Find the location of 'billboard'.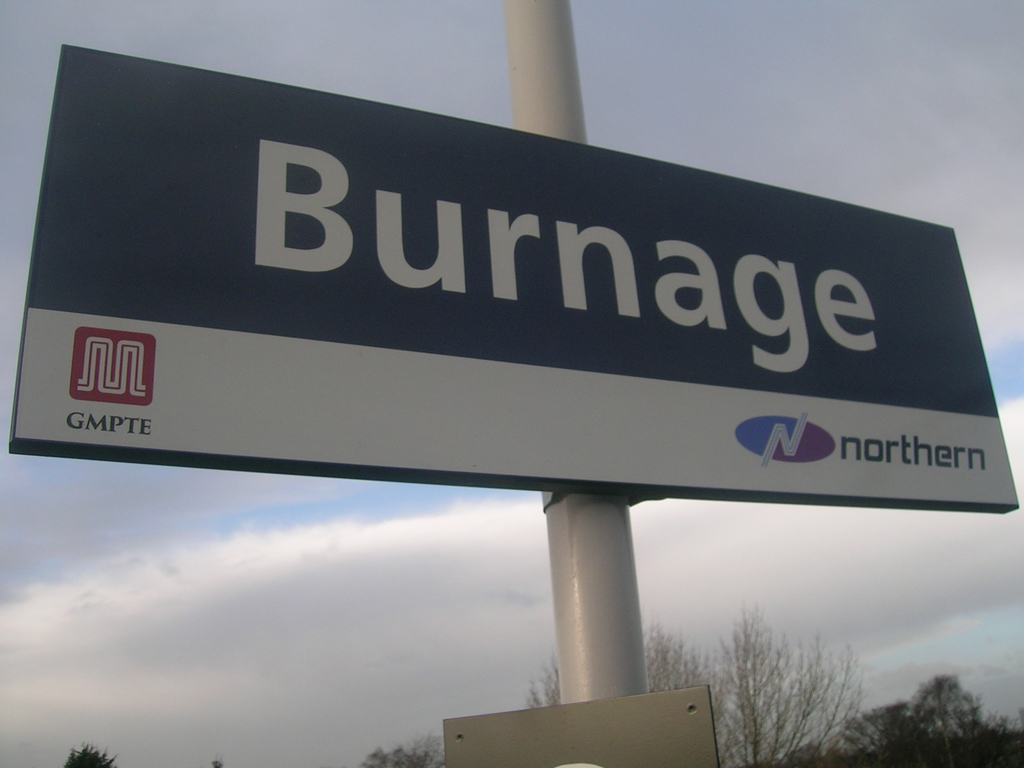
Location: locate(42, 94, 1021, 513).
